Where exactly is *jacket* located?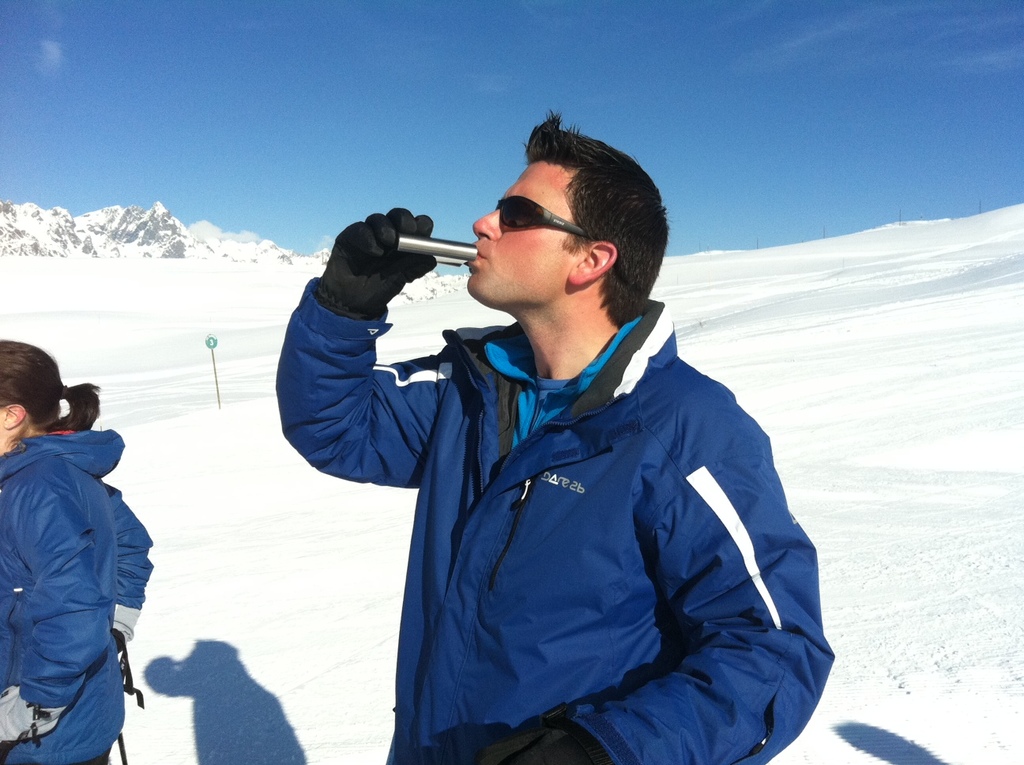
Its bounding box is locate(308, 180, 826, 758).
